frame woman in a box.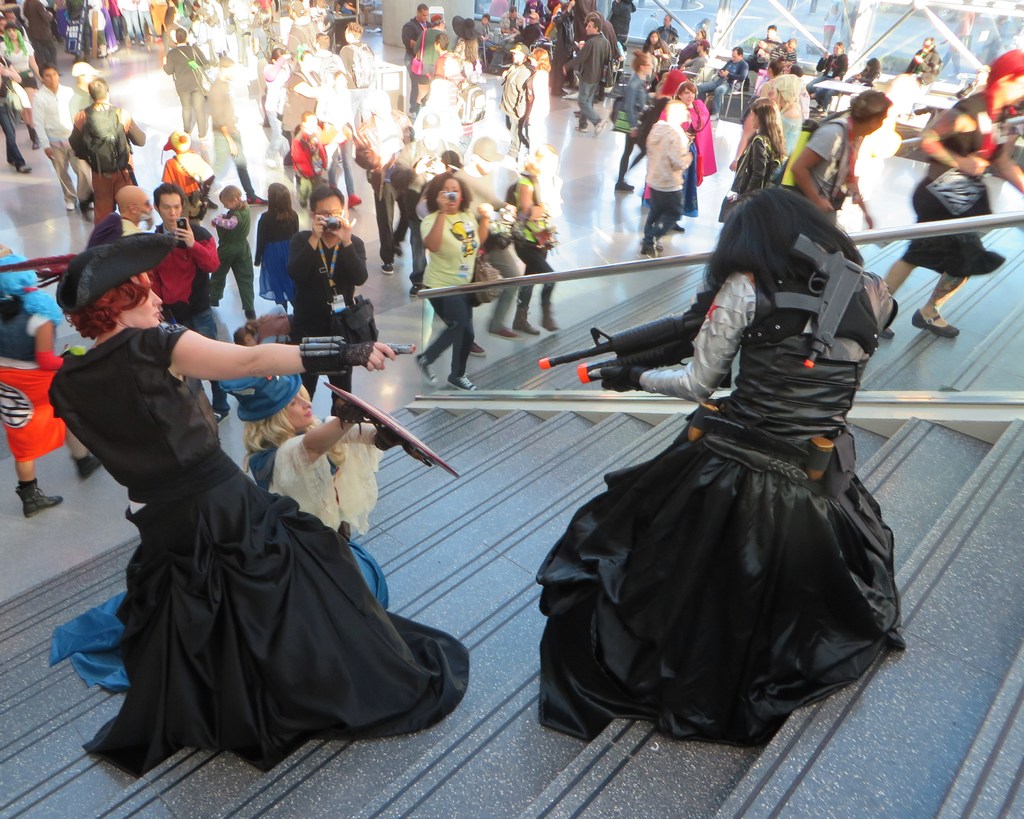
771/70/796/177.
